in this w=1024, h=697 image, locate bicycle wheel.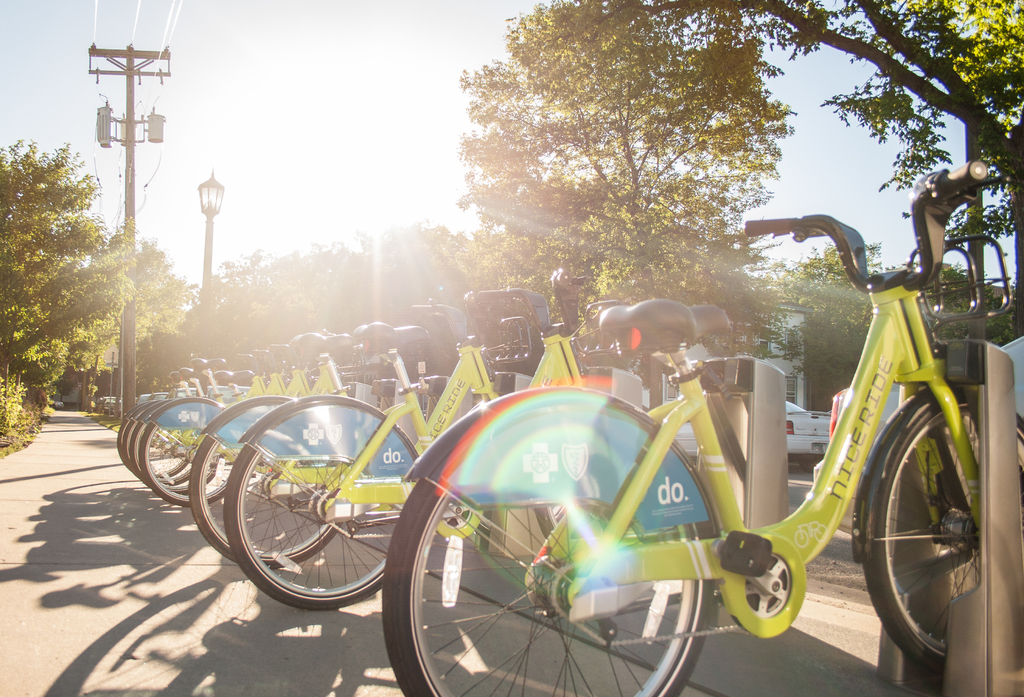
Bounding box: locate(117, 417, 195, 479).
